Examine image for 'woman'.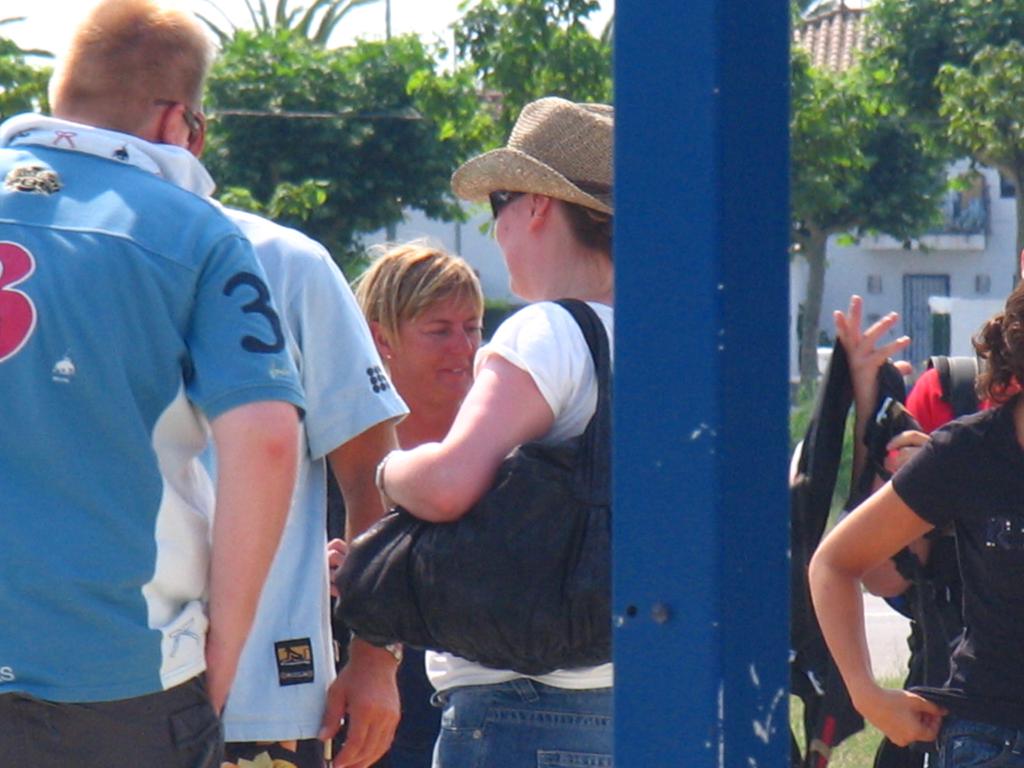
Examination result: select_region(367, 98, 620, 767).
